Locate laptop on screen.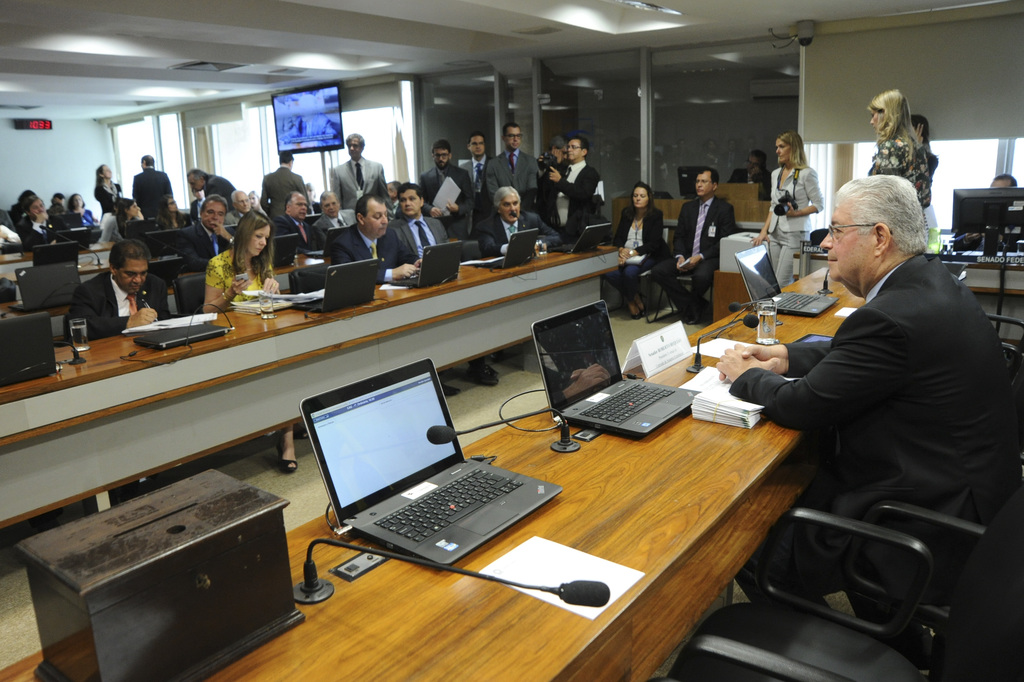
On screen at rect(529, 298, 702, 439).
